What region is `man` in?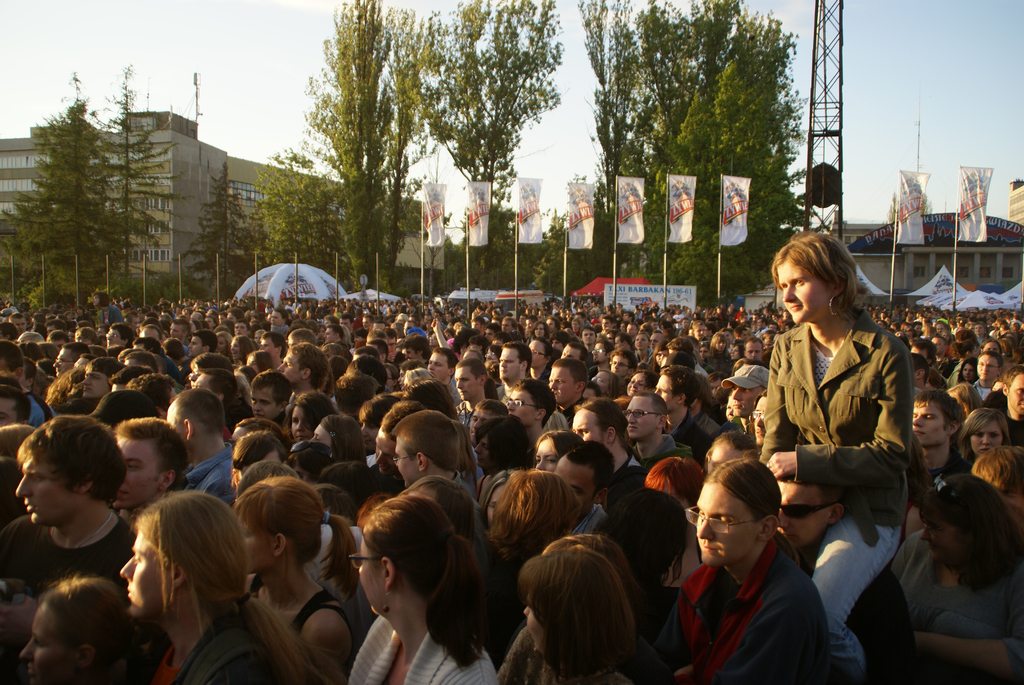
box(570, 397, 639, 468).
